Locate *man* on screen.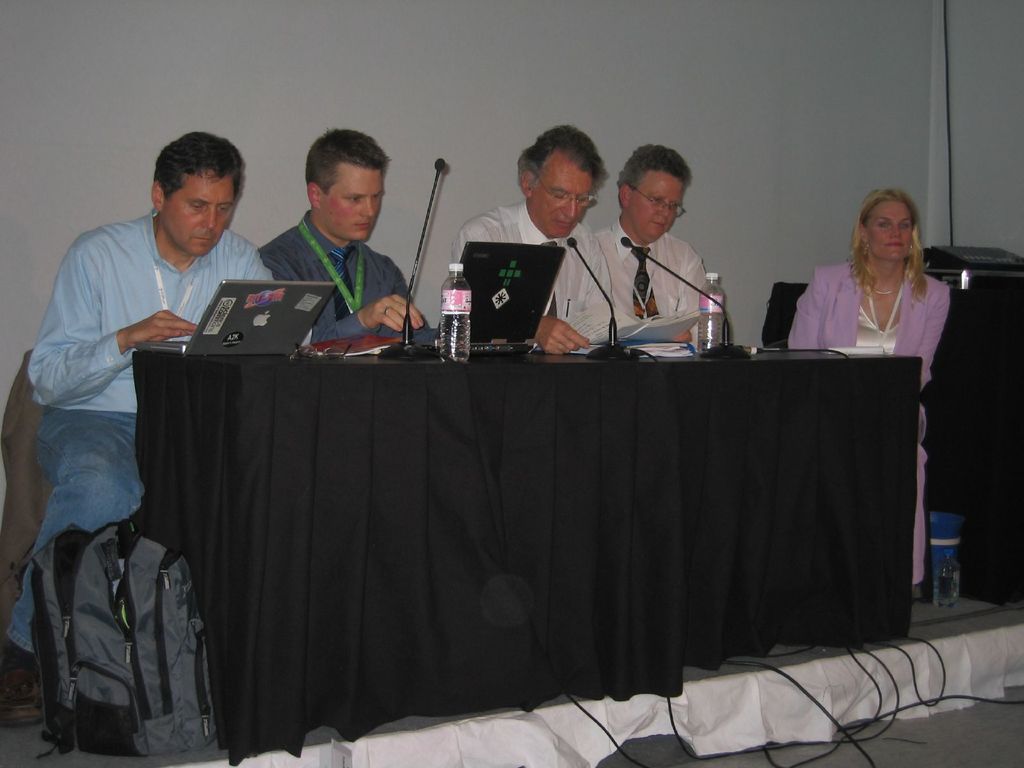
On screen at [x1=457, y1=125, x2=694, y2=360].
